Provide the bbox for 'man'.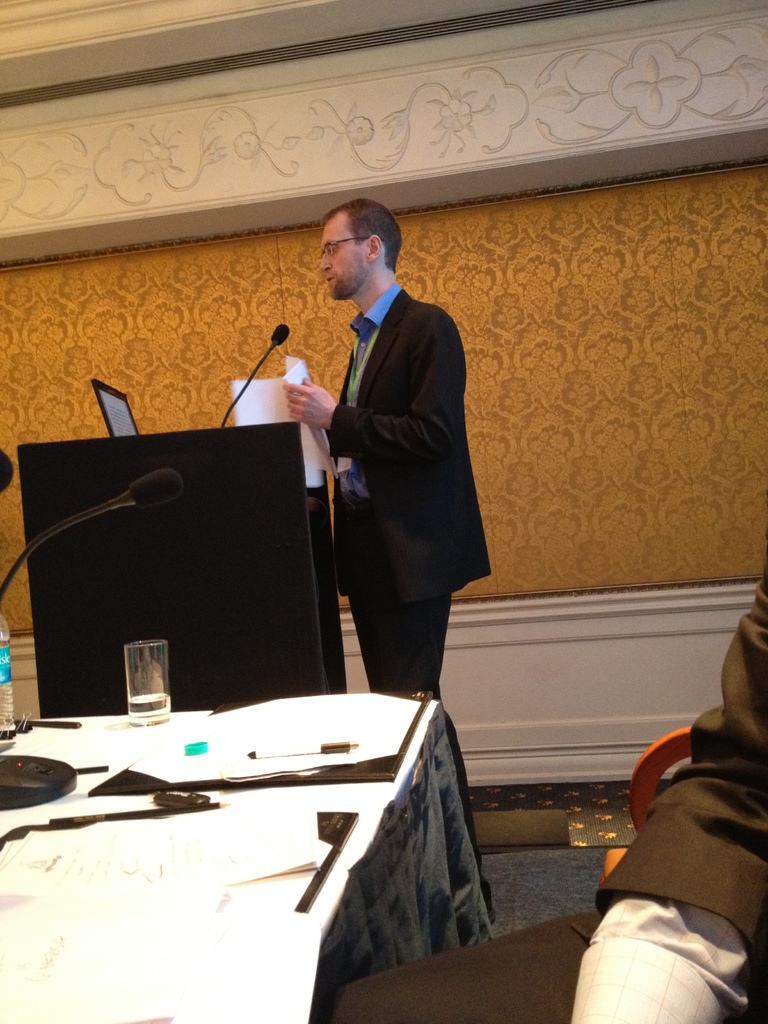
(291,163,495,774).
